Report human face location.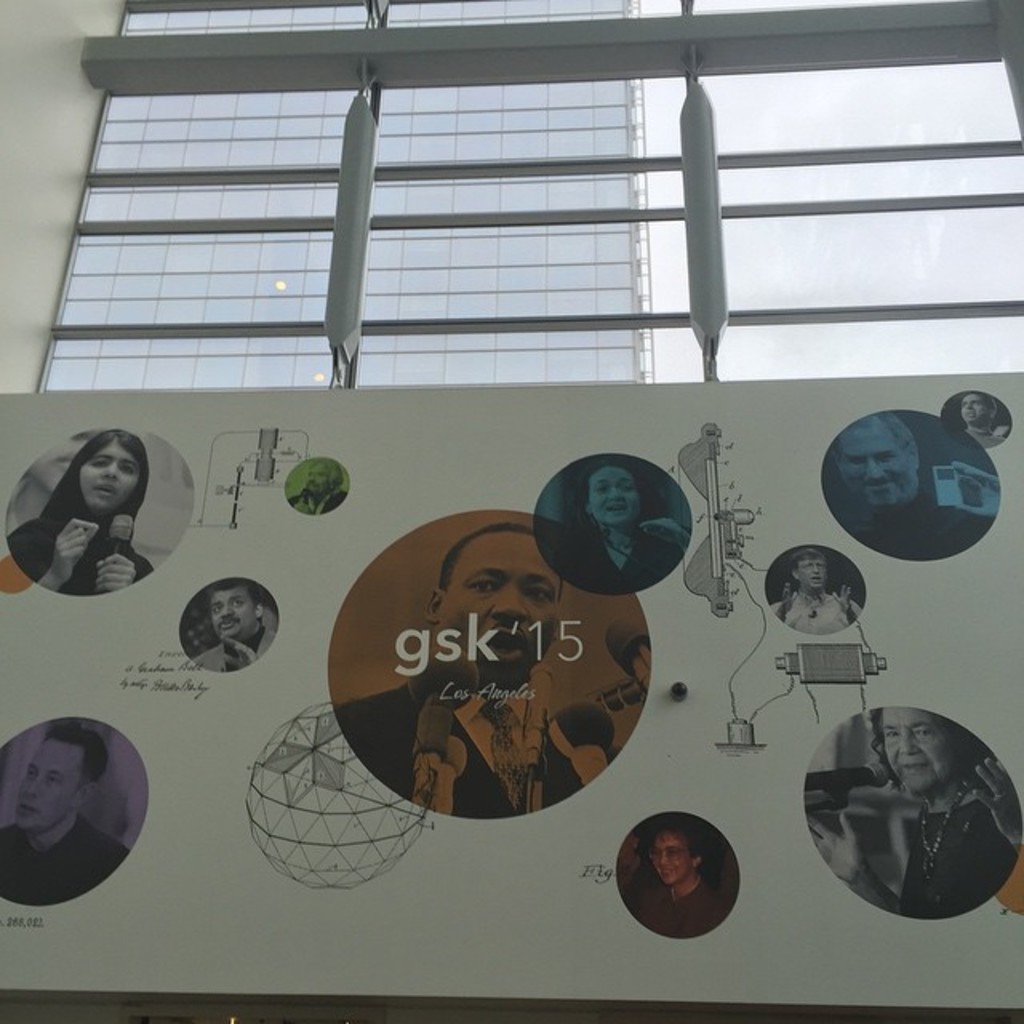
Report: Rect(962, 387, 995, 418).
